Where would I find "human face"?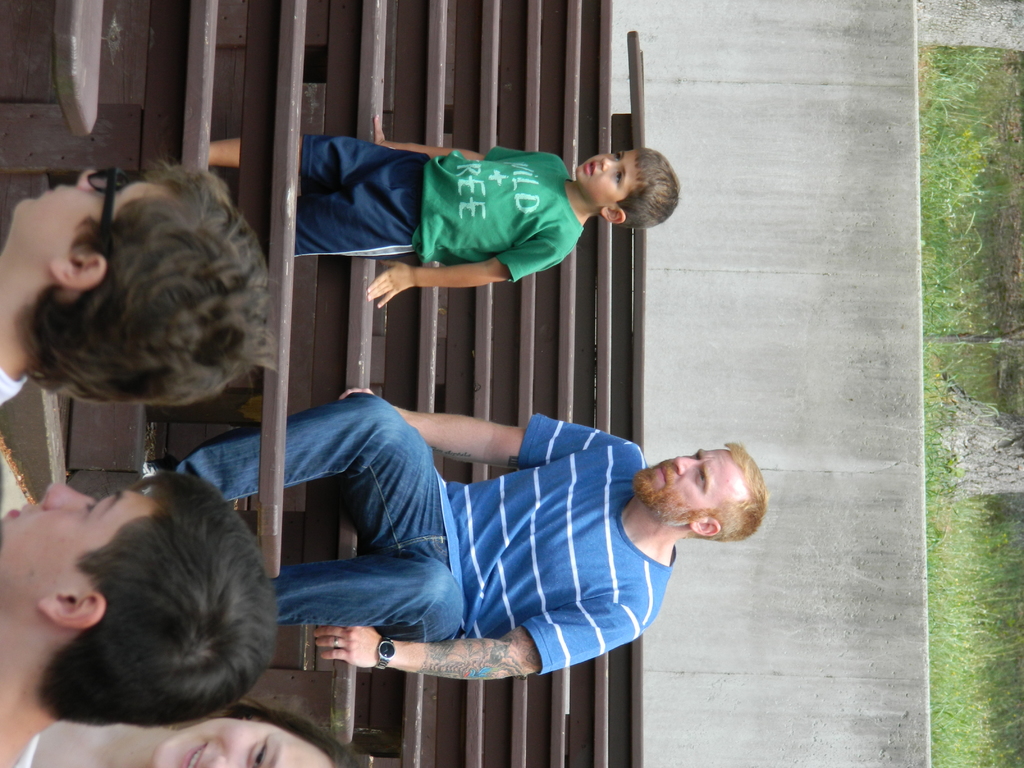
At select_region(641, 450, 740, 509).
